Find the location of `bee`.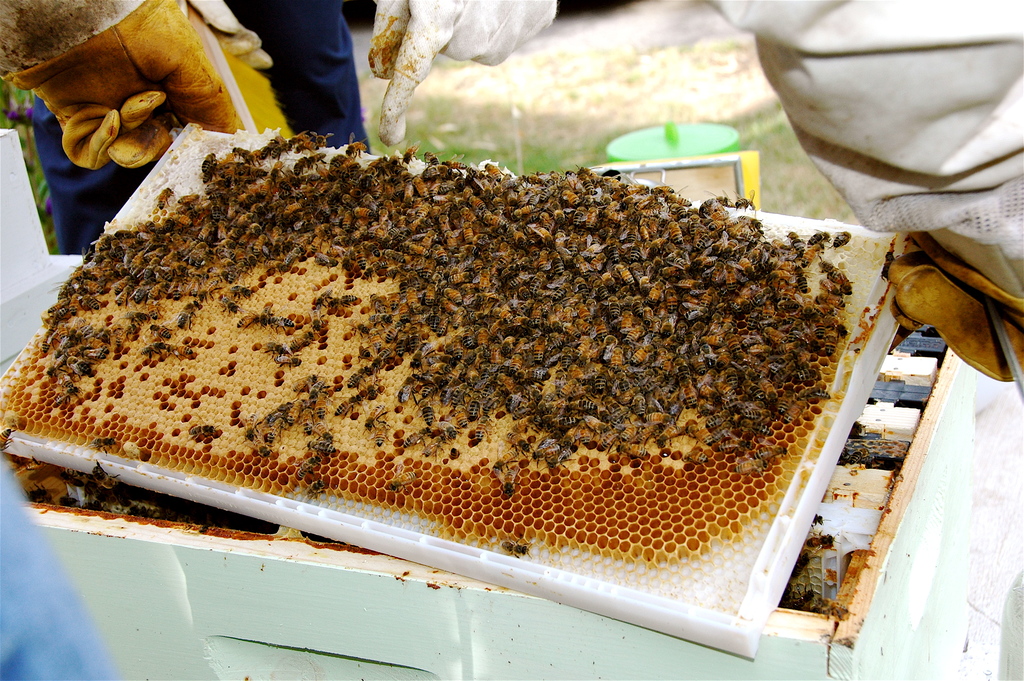
Location: [left=547, top=416, right=573, bottom=427].
